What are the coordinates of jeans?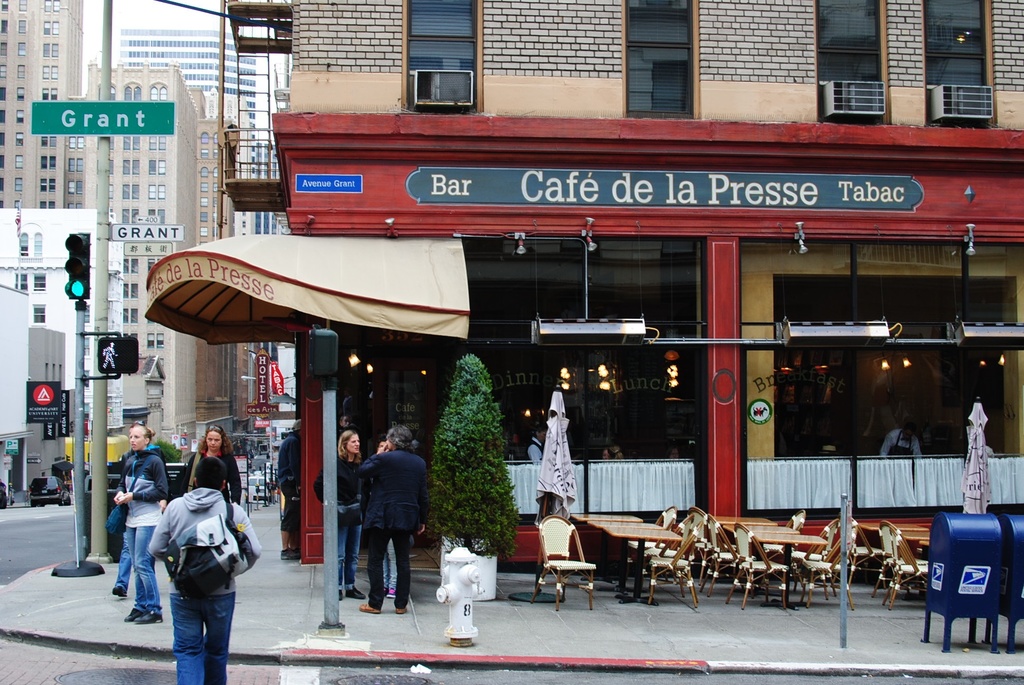
box=[114, 526, 134, 587].
